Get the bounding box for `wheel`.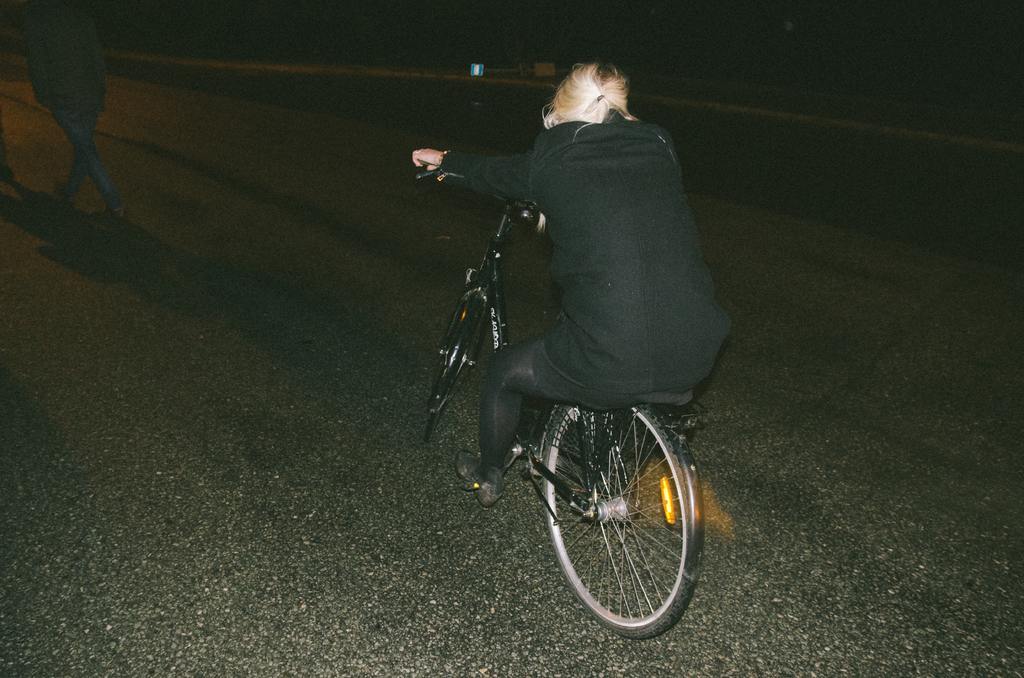
crop(429, 296, 491, 442).
